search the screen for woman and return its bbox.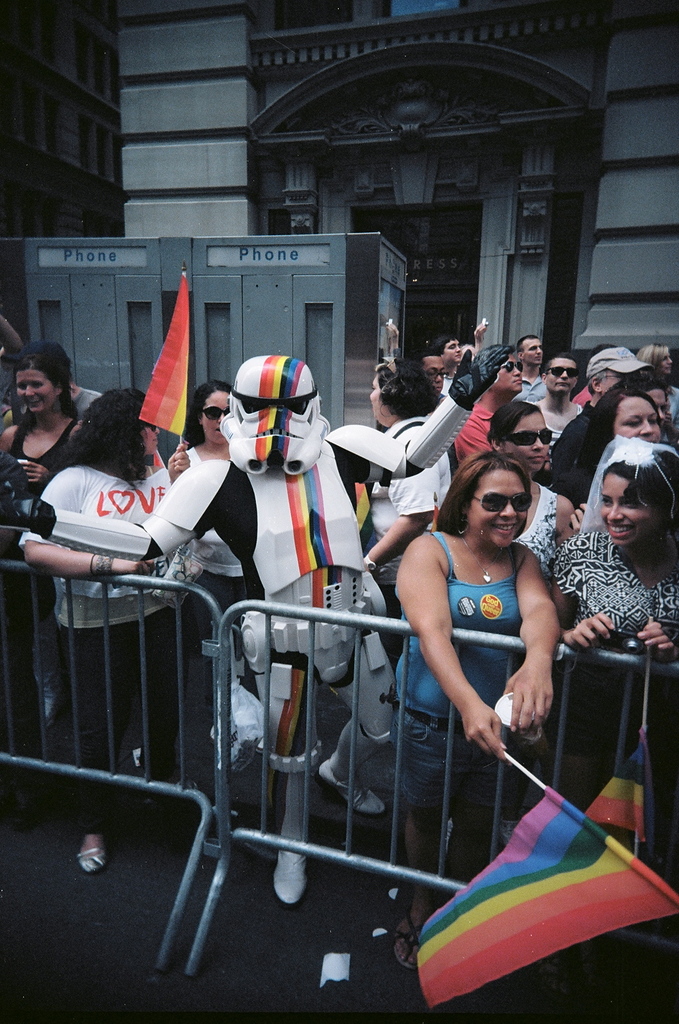
Found: [556, 437, 678, 809].
